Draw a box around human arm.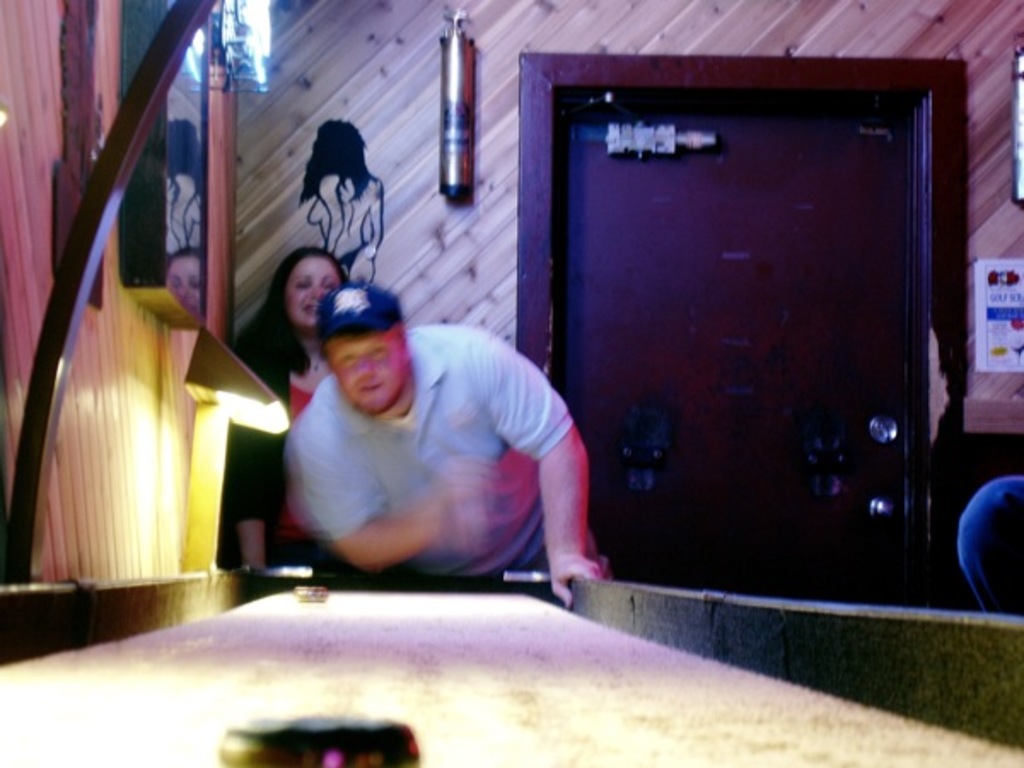
bbox(227, 343, 275, 567).
